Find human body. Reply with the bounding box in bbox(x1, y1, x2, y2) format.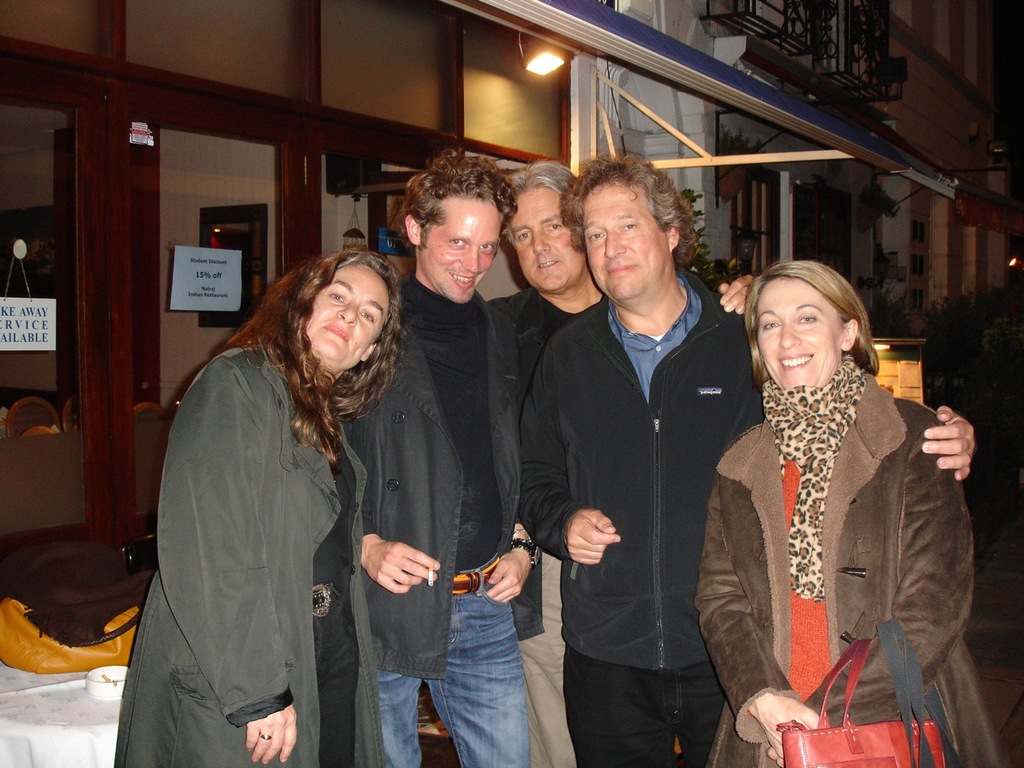
bbox(483, 273, 754, 767).
